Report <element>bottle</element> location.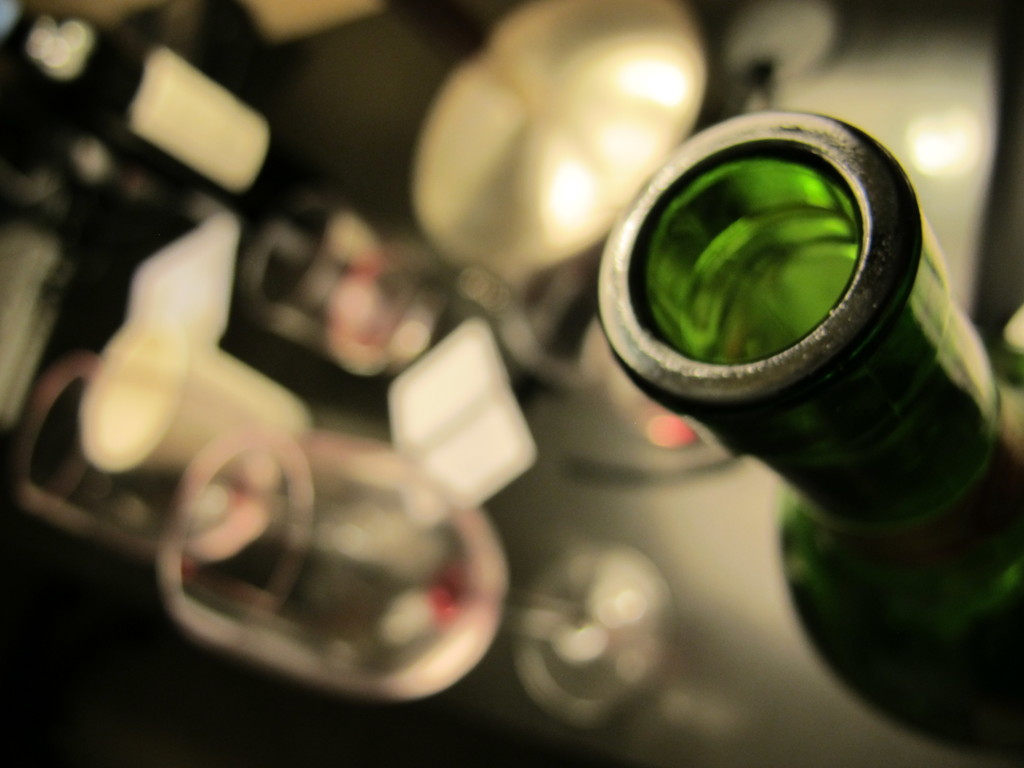
Report: [596, 103, 1016, 758].
